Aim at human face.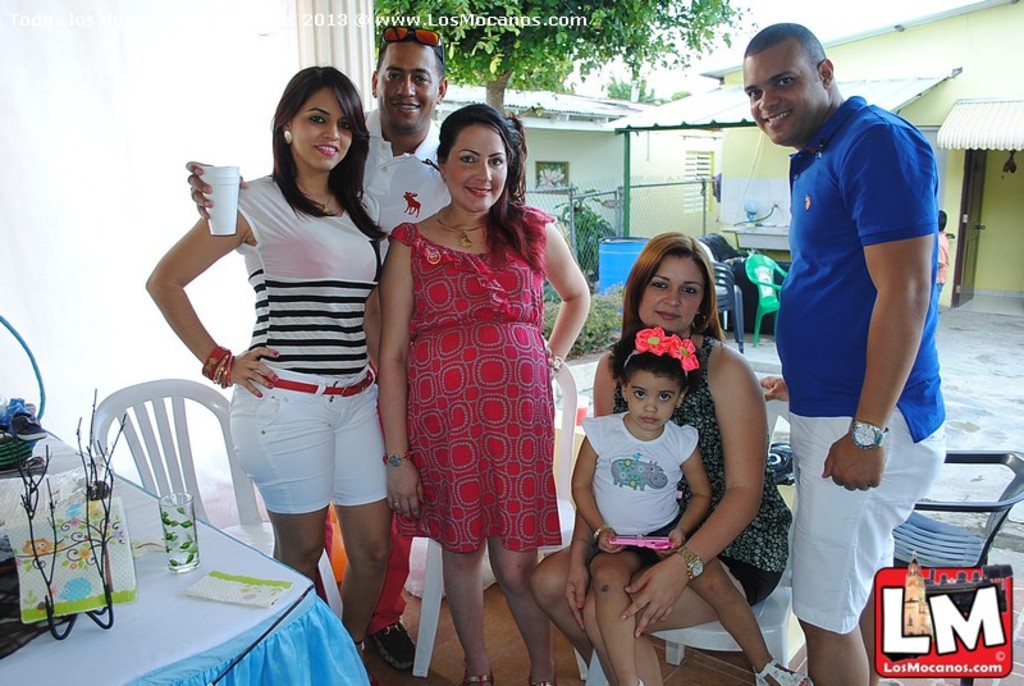
Aimed at 744 38 824 146.
